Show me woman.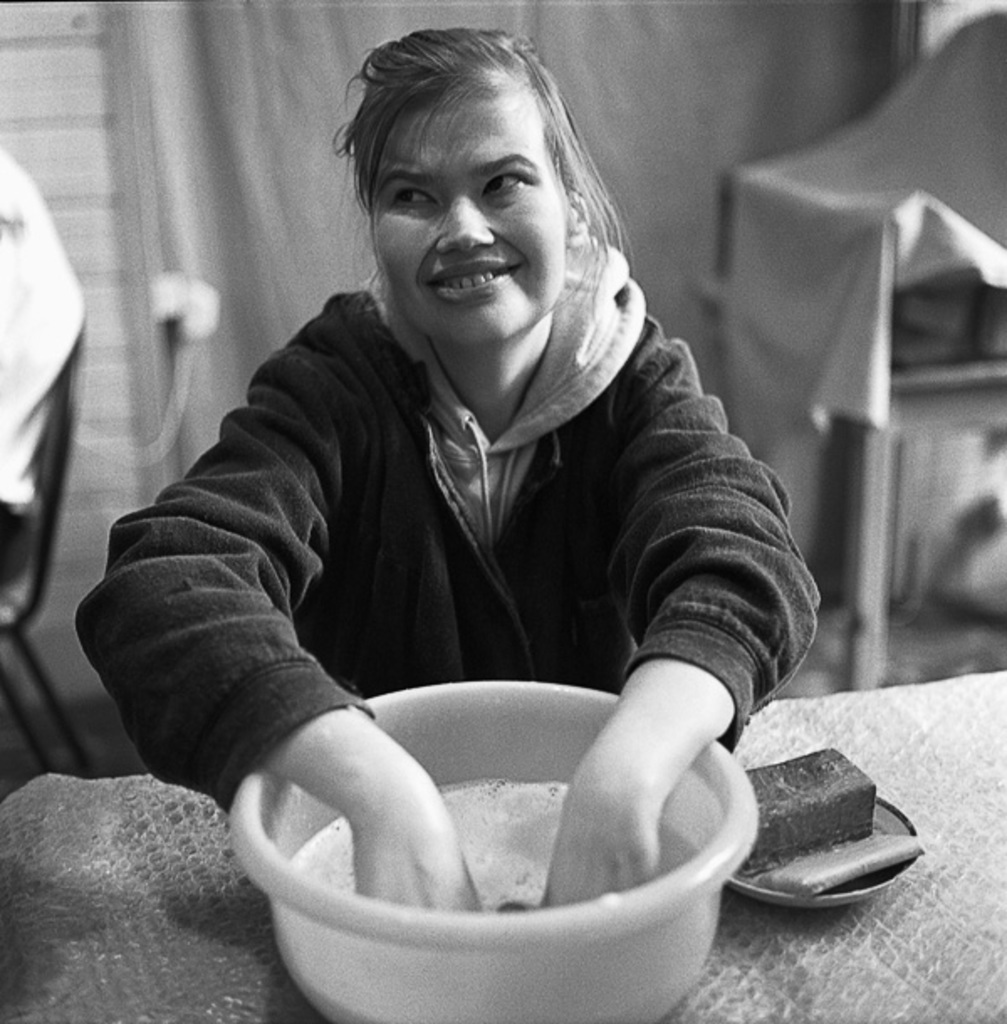
woman is here: pyautogui.locateOnScreen(74, 8, 822, 977).
